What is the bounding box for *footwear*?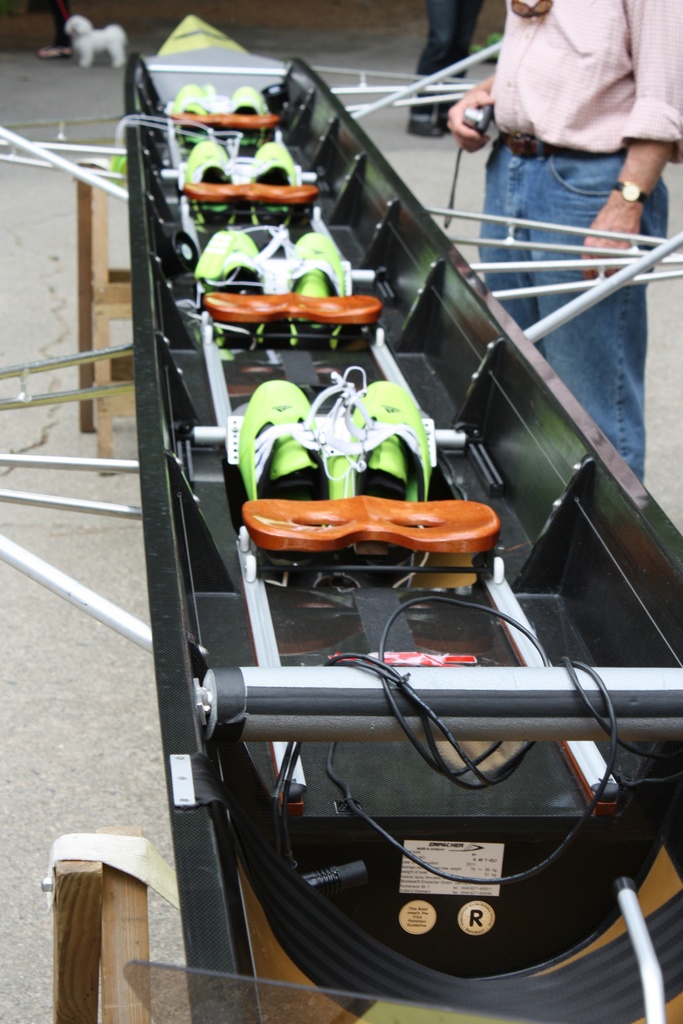
330:379:430:584.
